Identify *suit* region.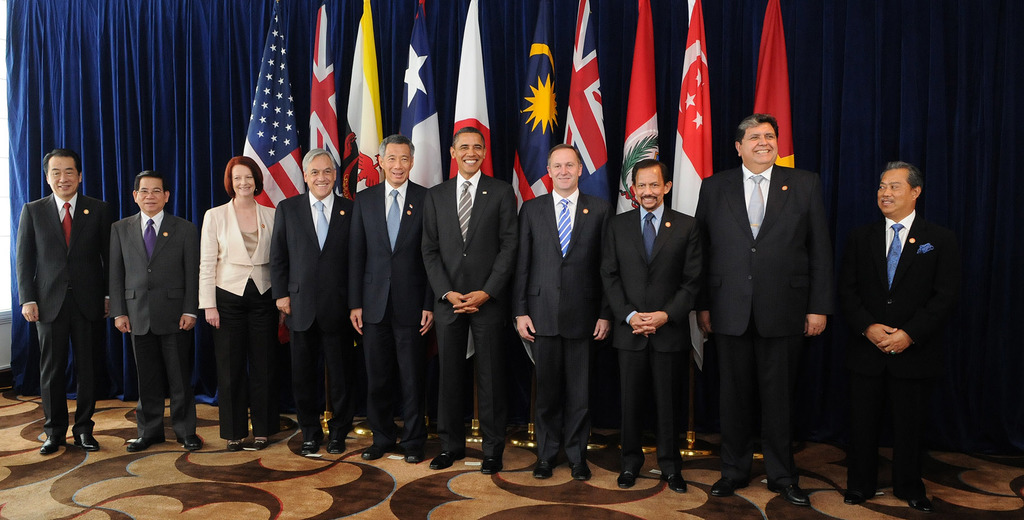
Region: (x1=273, y1=189, x2=358, y2=443).
